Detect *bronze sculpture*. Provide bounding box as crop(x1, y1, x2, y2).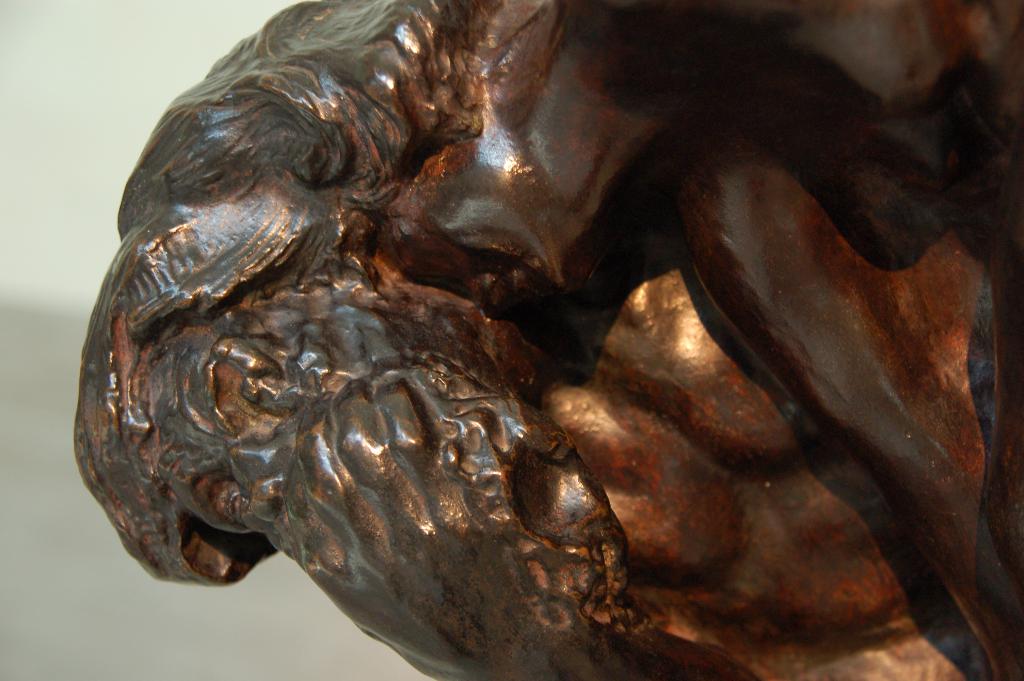
crop(74, 3, 1018, 678).
